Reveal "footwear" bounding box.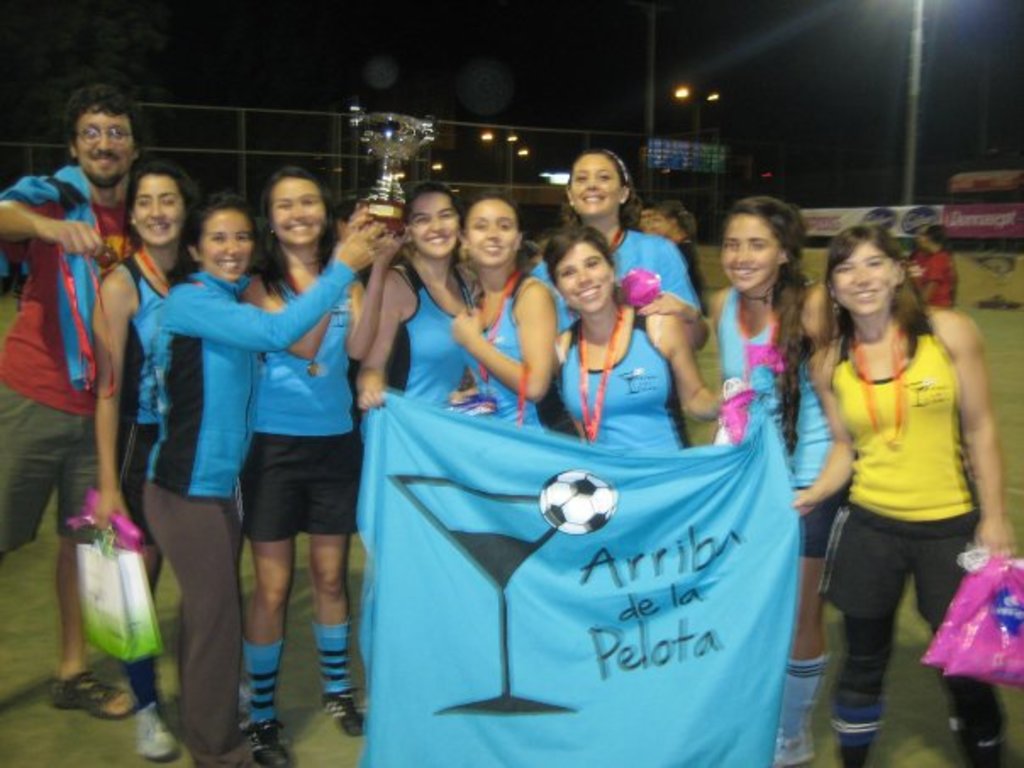
Revealed: l=317, t=682, r=370, b=736.
